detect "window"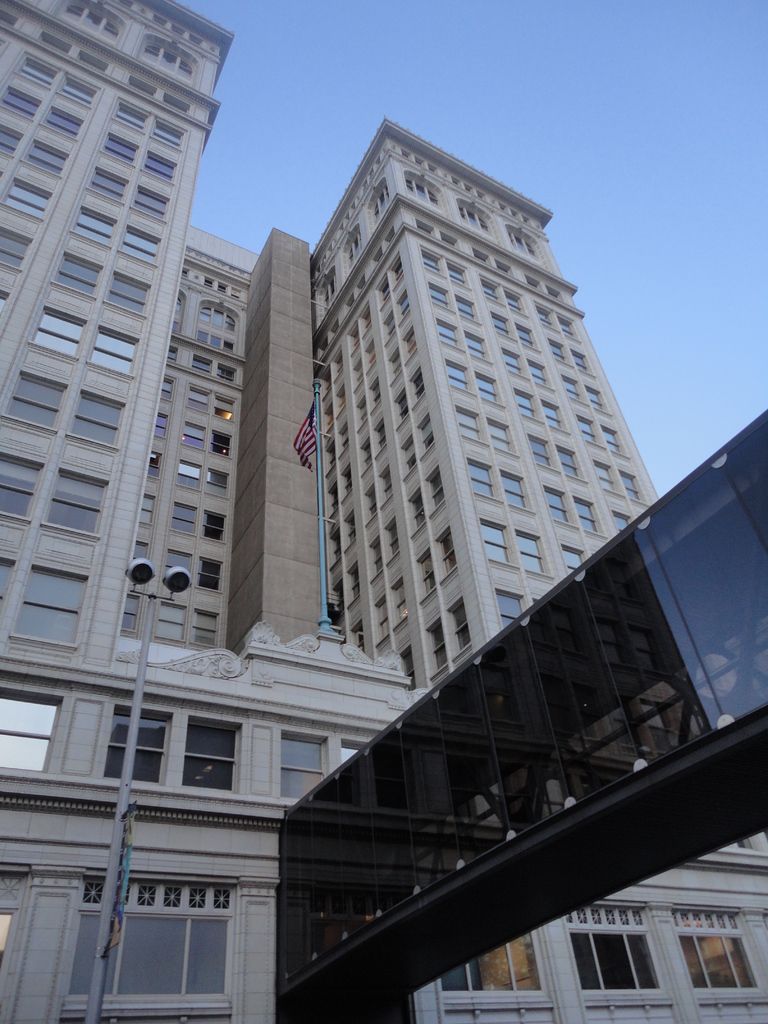
crop(520, 529, 554, 572)
